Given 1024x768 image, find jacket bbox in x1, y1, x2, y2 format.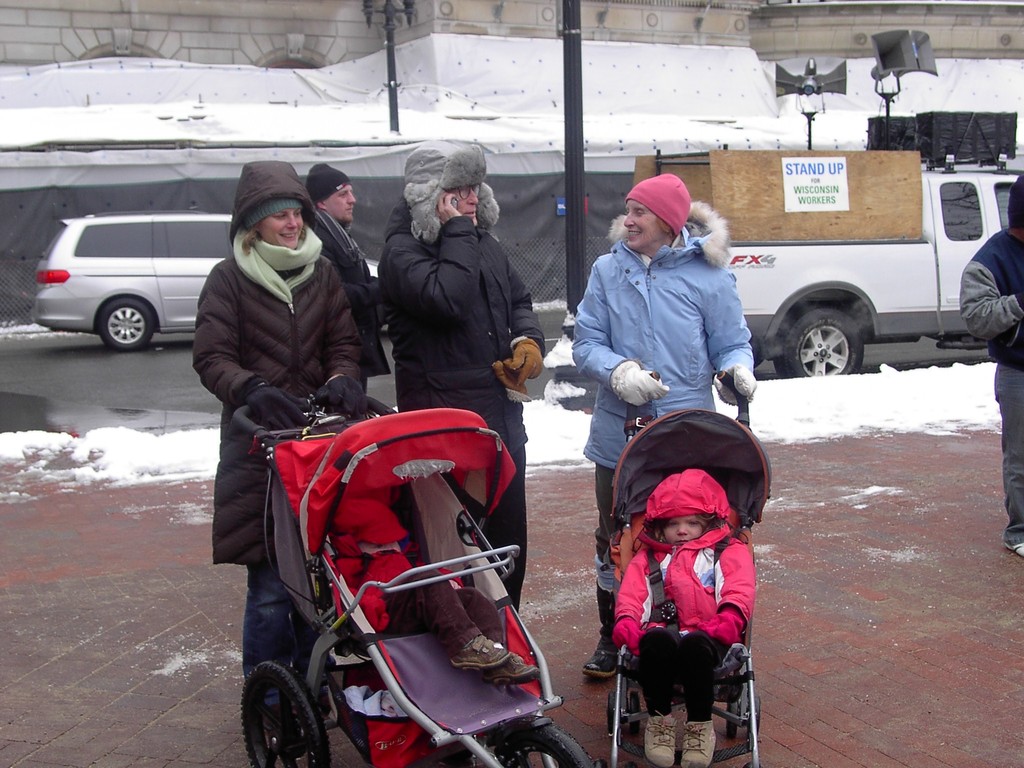
585, 193, 769, 427.
